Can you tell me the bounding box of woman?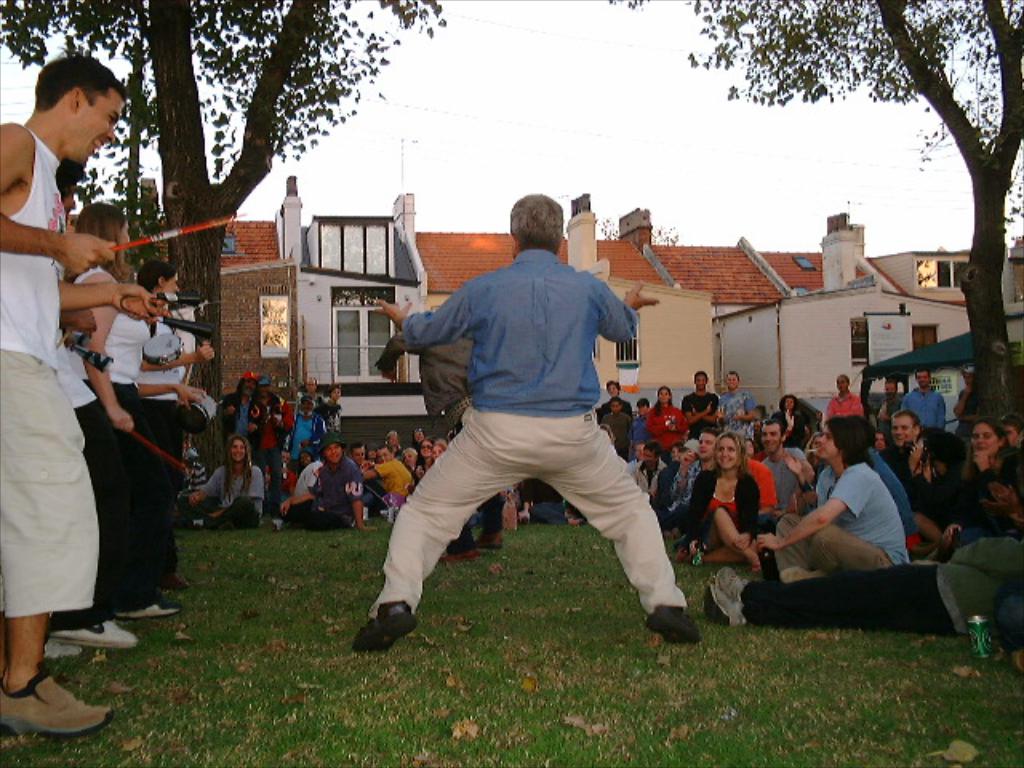
bbox=(963, 418, 1011, 510).
